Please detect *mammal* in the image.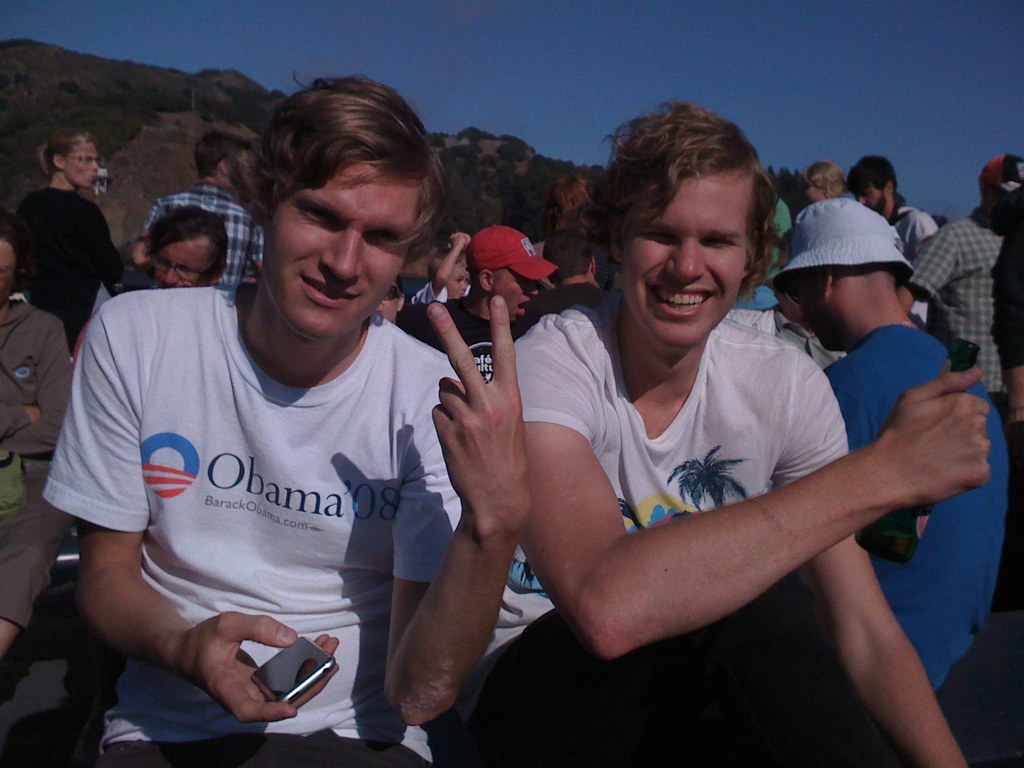
rect(0, 209, 76, 659).
